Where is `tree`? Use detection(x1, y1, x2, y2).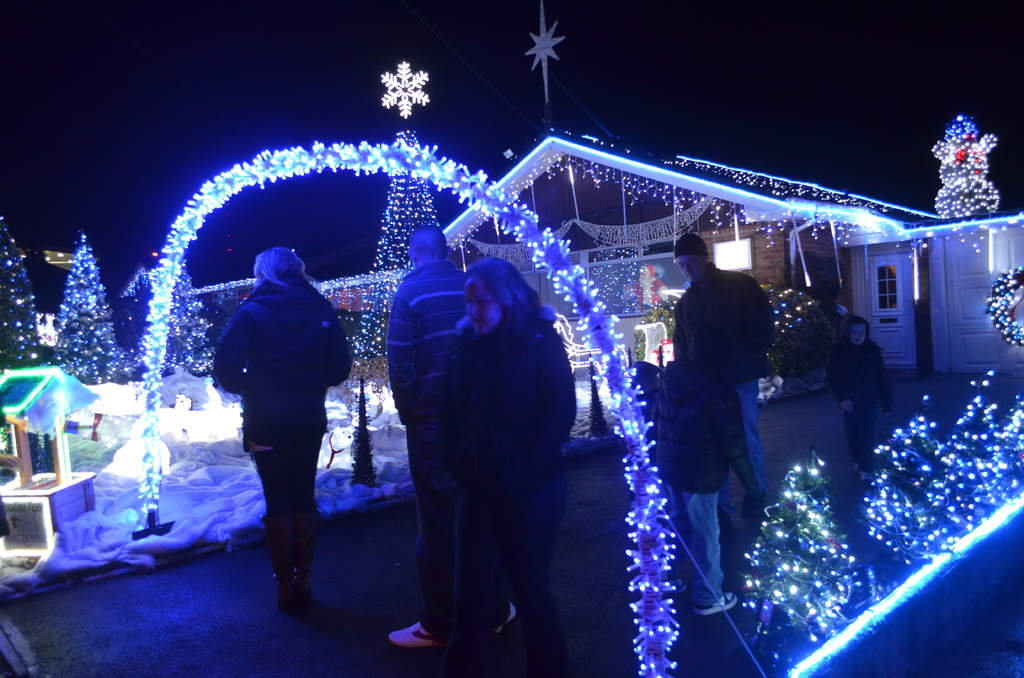
detection(351, 120, 444, 365).
